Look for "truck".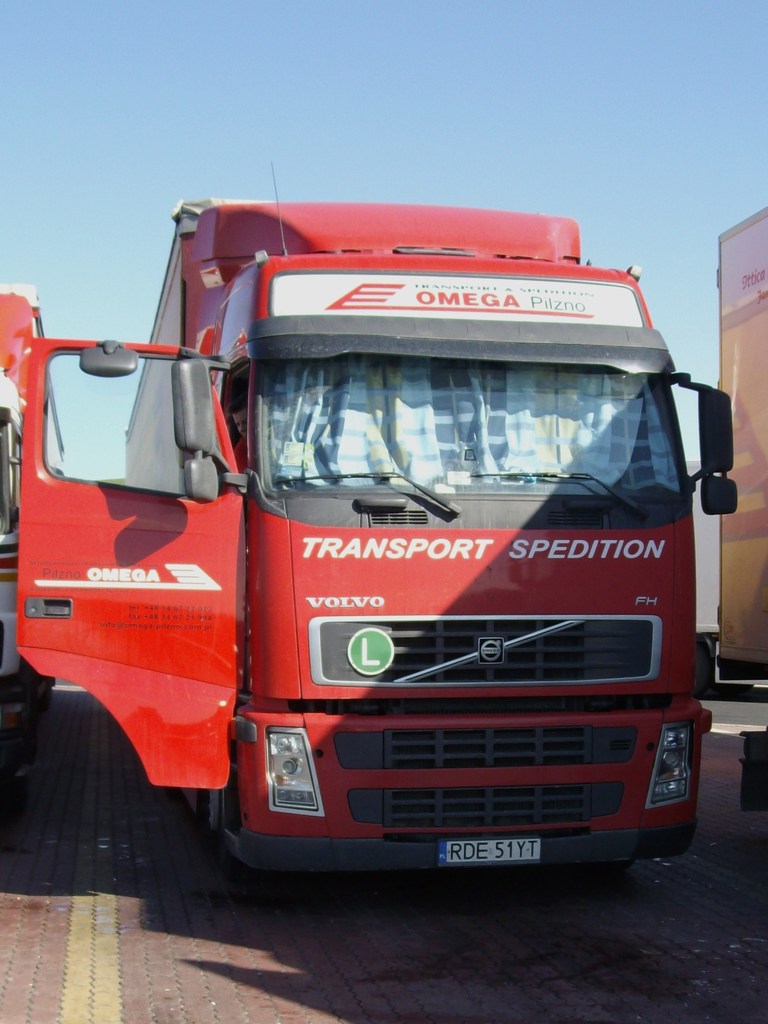
Found: bbox=(717, 202, 767, 808).
